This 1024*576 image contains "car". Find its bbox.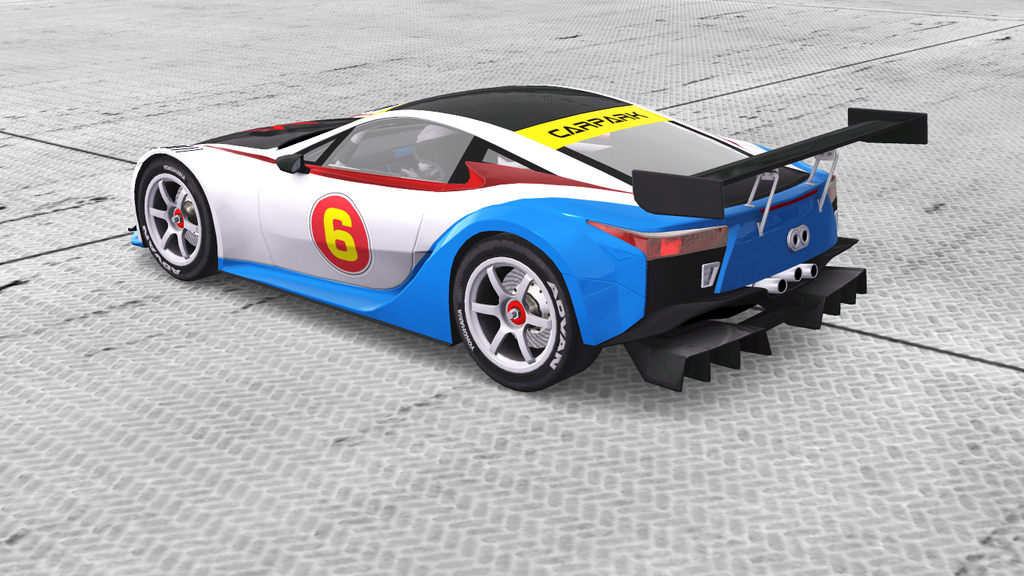
bbox=[133, 74, 938, 436].
